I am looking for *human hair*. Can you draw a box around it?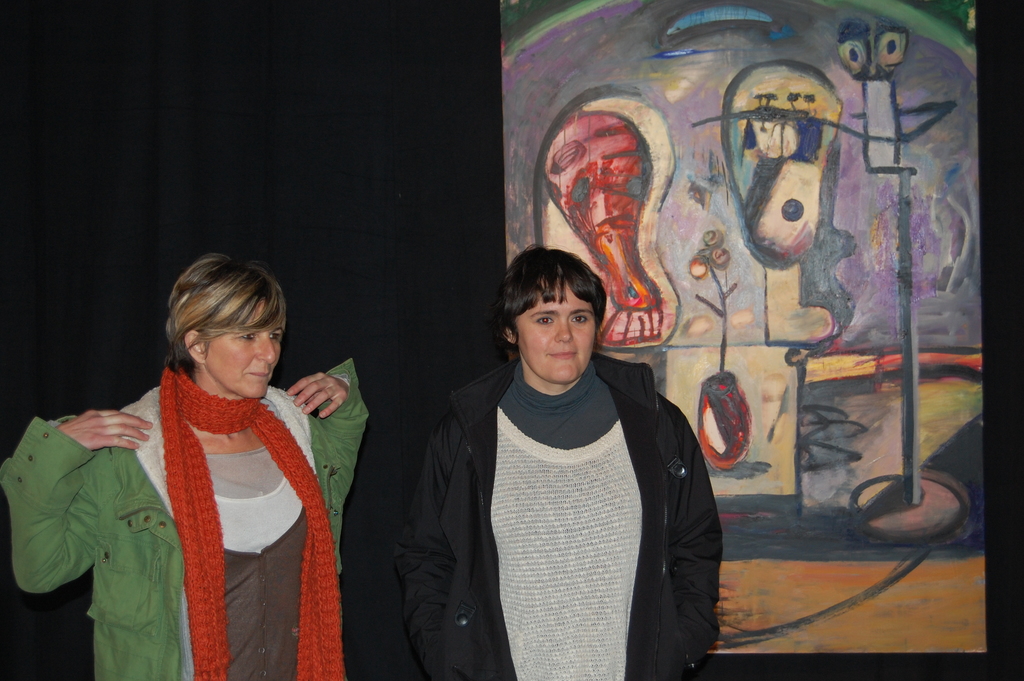
Sure, the bounding box is 158,250,291,377.
